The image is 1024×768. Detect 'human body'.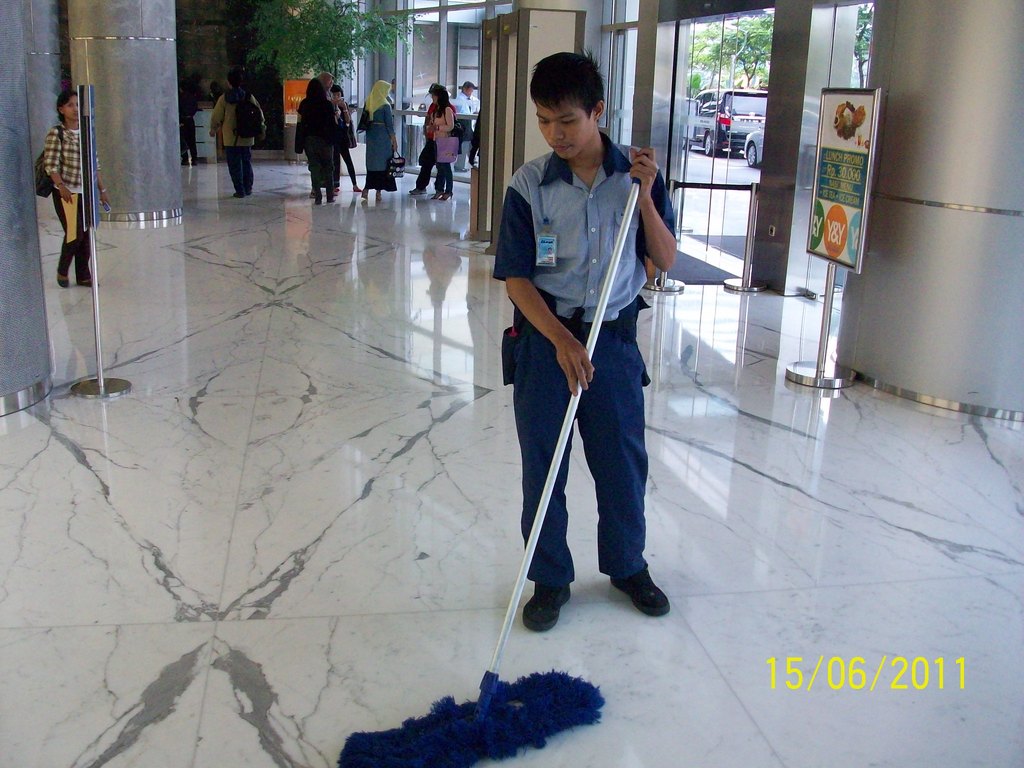
Detection: detection(406, 100, 460, 195).
